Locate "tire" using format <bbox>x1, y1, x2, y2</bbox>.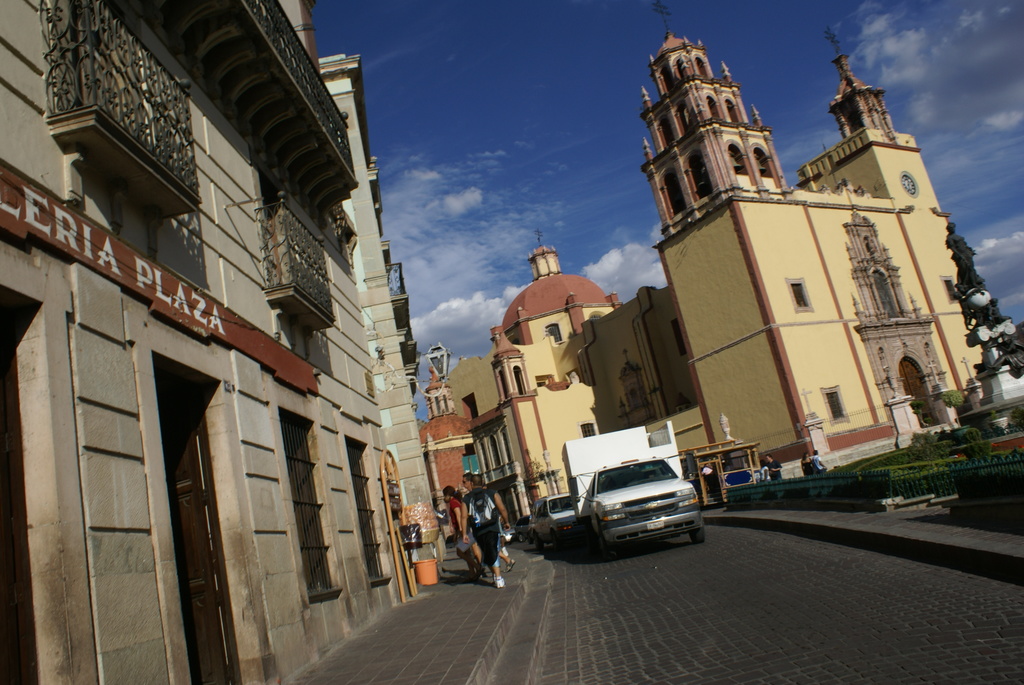
<bbox>532, 531, 541, 550</bbox>.
